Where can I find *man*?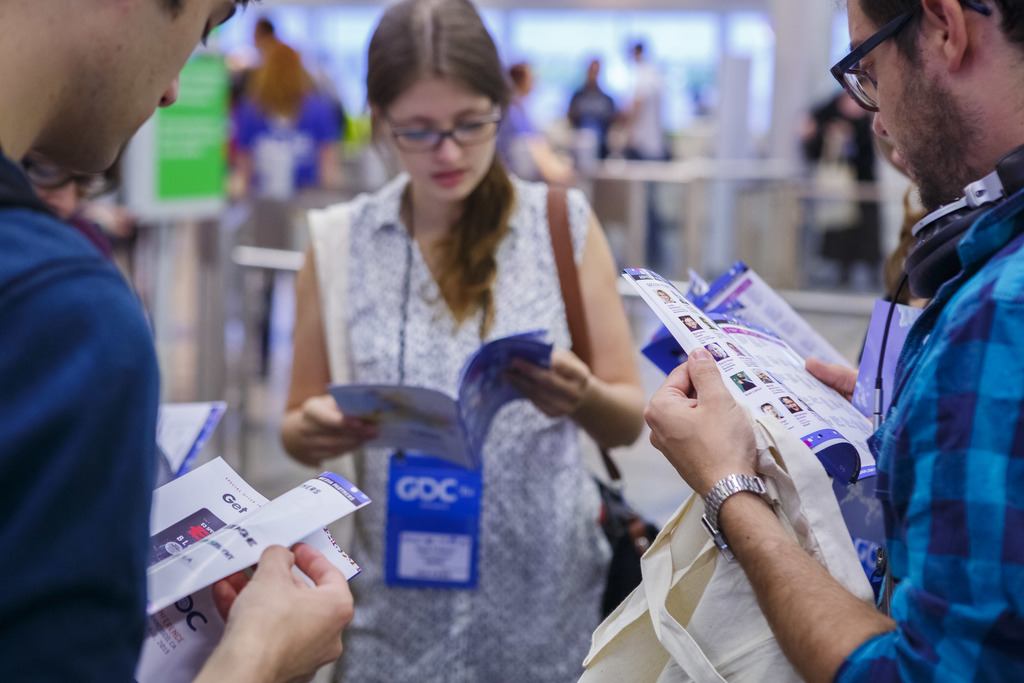
You can find it at bbox=[641, 0, 1023, 682].
